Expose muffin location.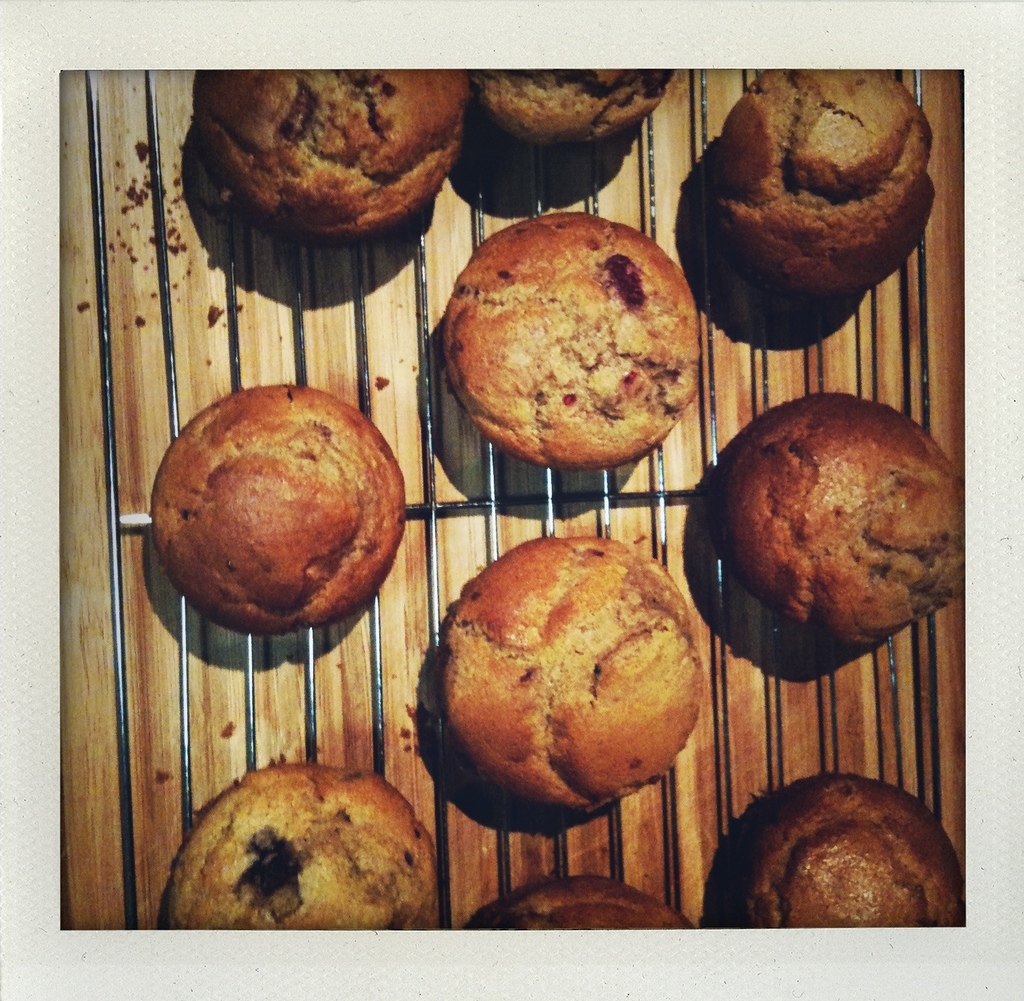
Exposed at 463/870/697/935.
